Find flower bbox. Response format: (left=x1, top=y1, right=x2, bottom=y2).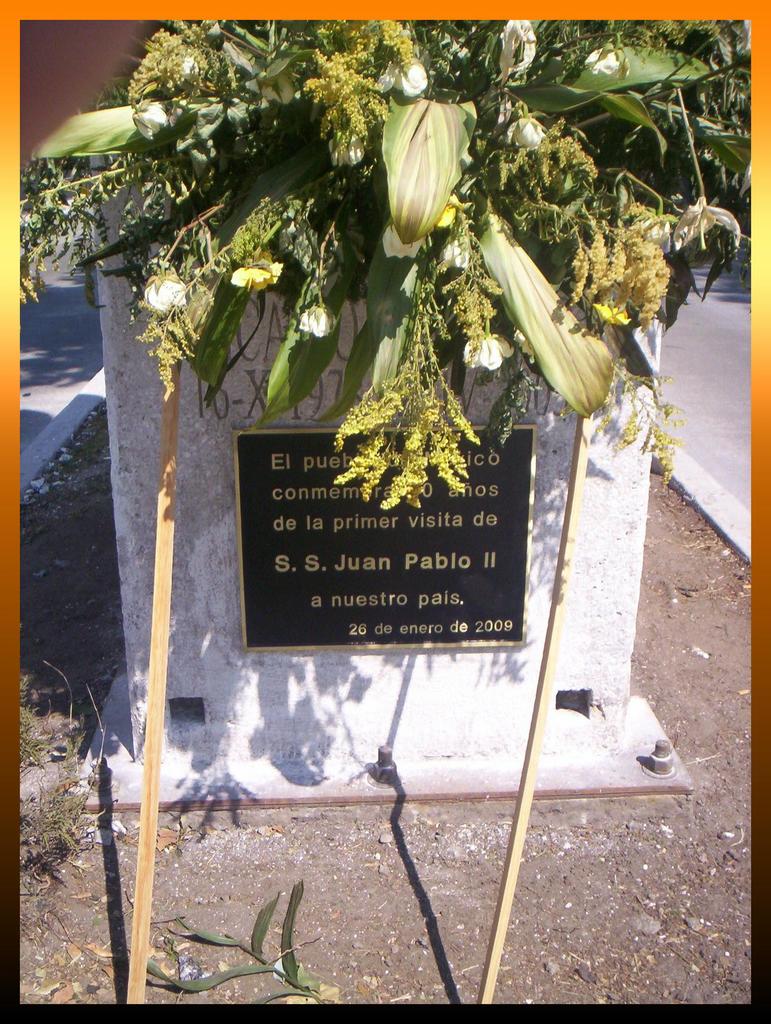
(left=221, top=250, right=293, bottom=290).
